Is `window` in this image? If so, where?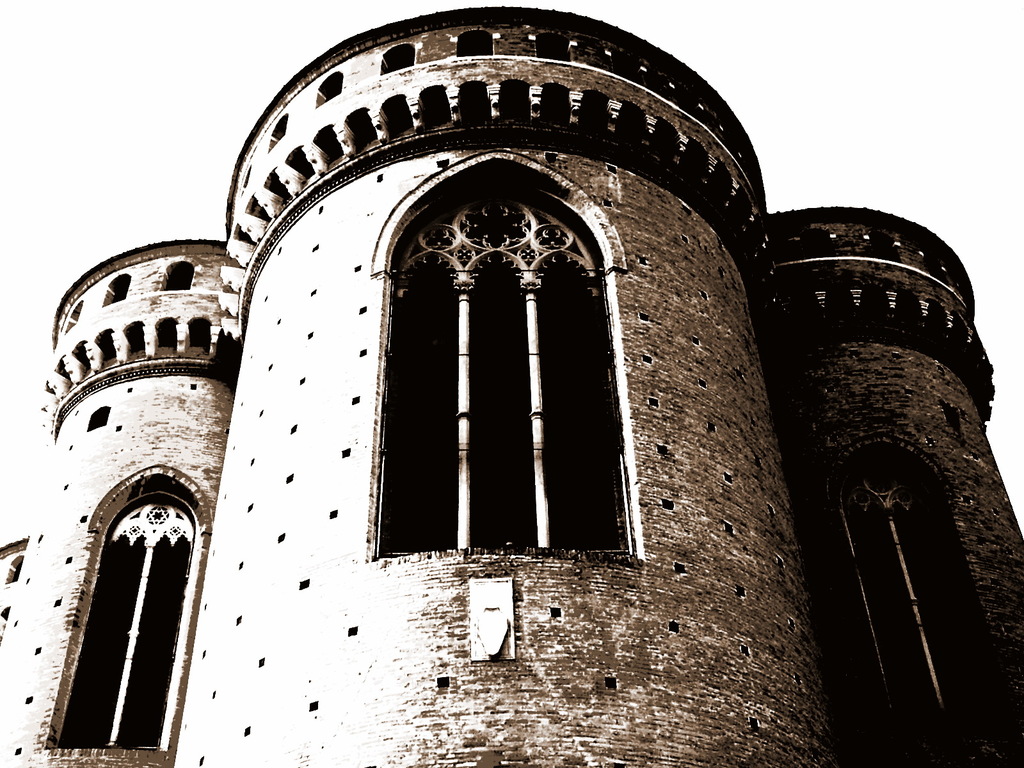
Yes, at (x1=39, y1=460, x2=218, y2=751).
